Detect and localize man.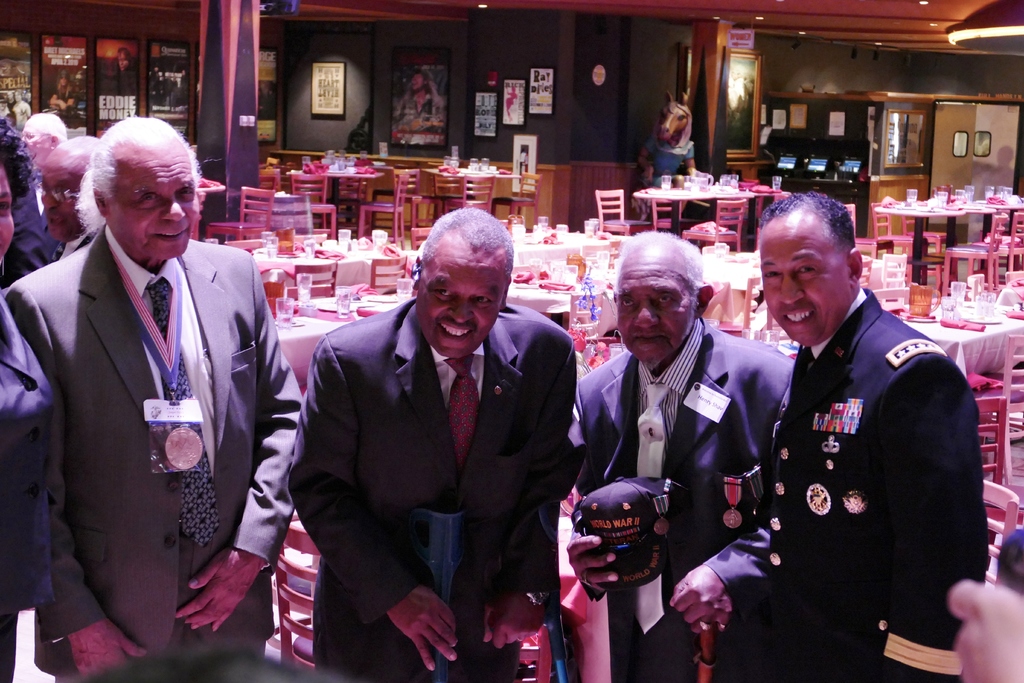
Localized at 18,110,77,149.
